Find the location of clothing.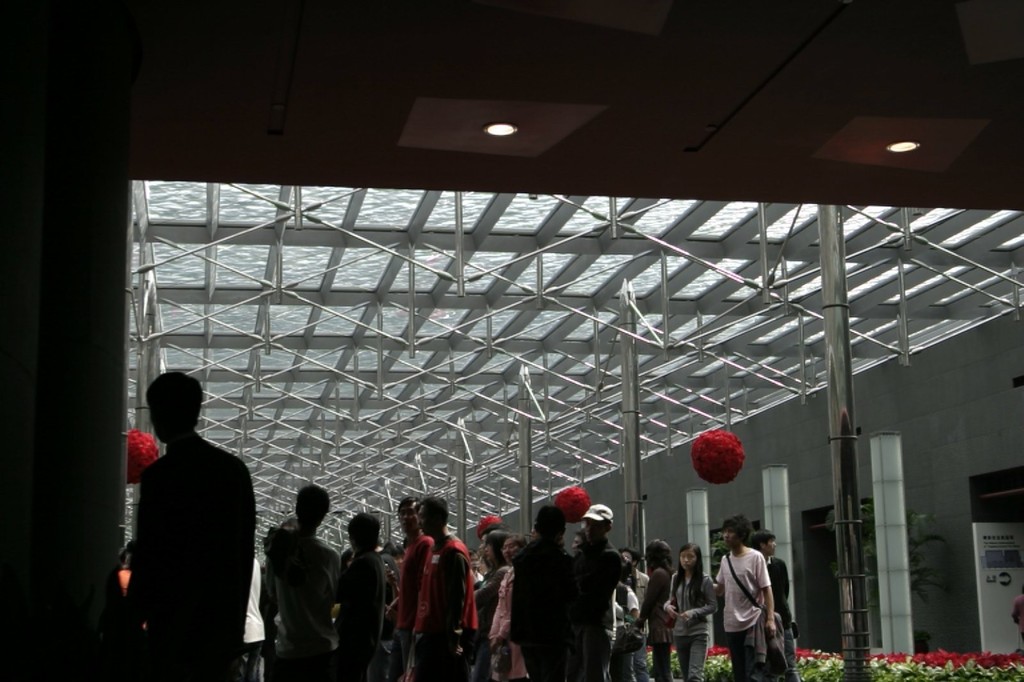
Location: box(467, 555, 497, 681).
